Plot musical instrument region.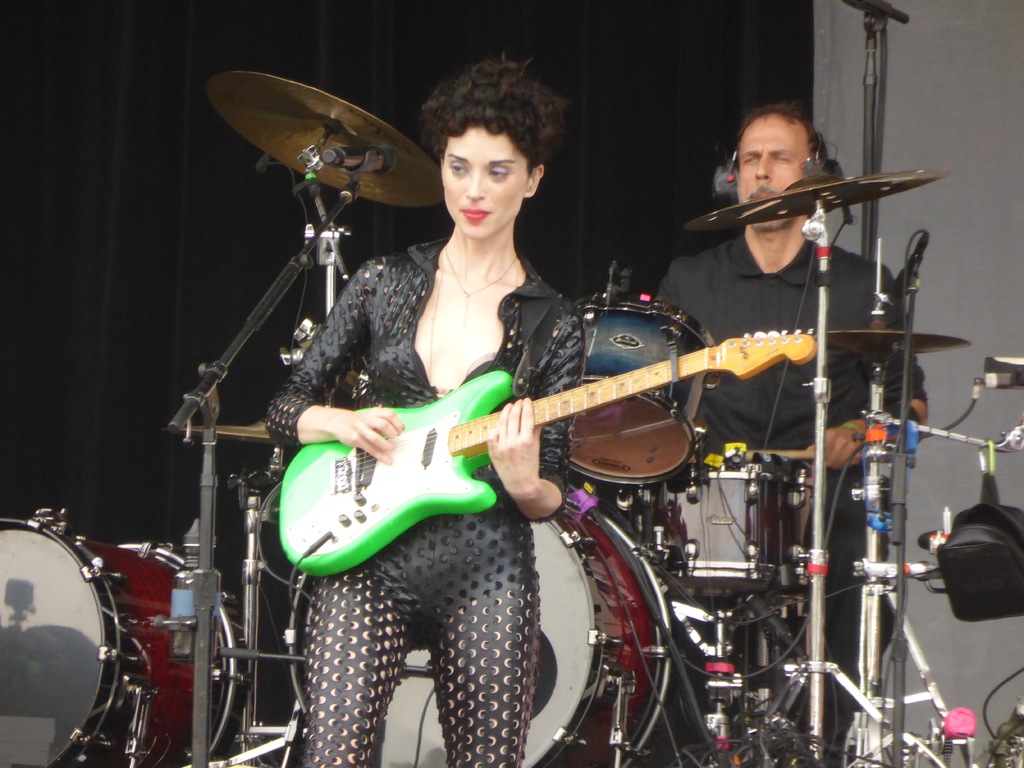
Plotted at (613,452,833,598).
